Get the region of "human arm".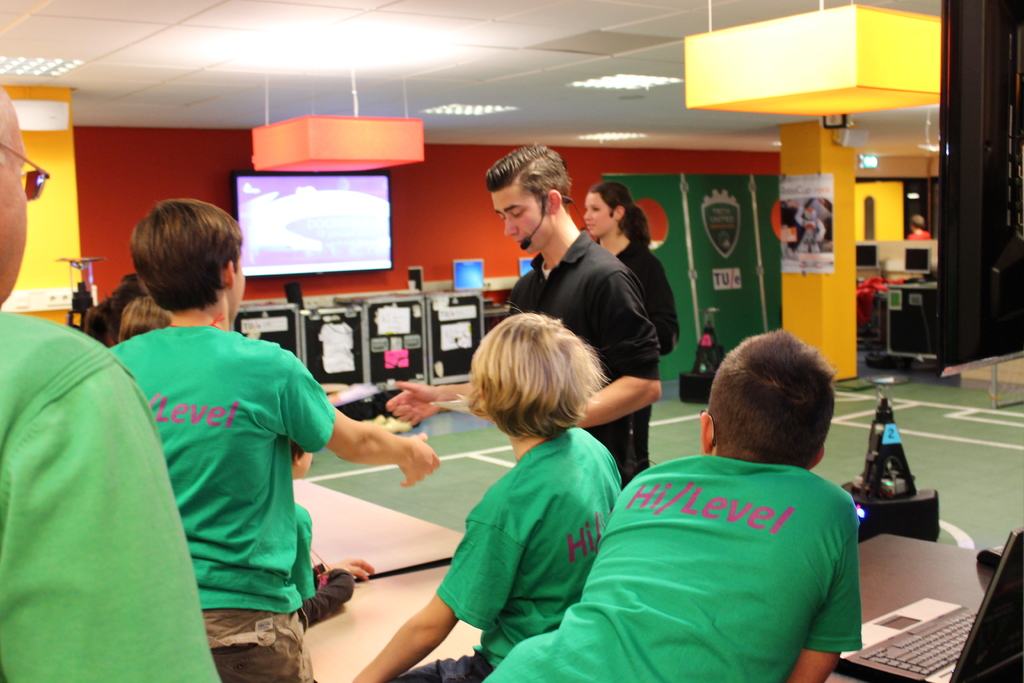
{"left": 790, "top": 483, "right": 867, "bottom": 682}.
